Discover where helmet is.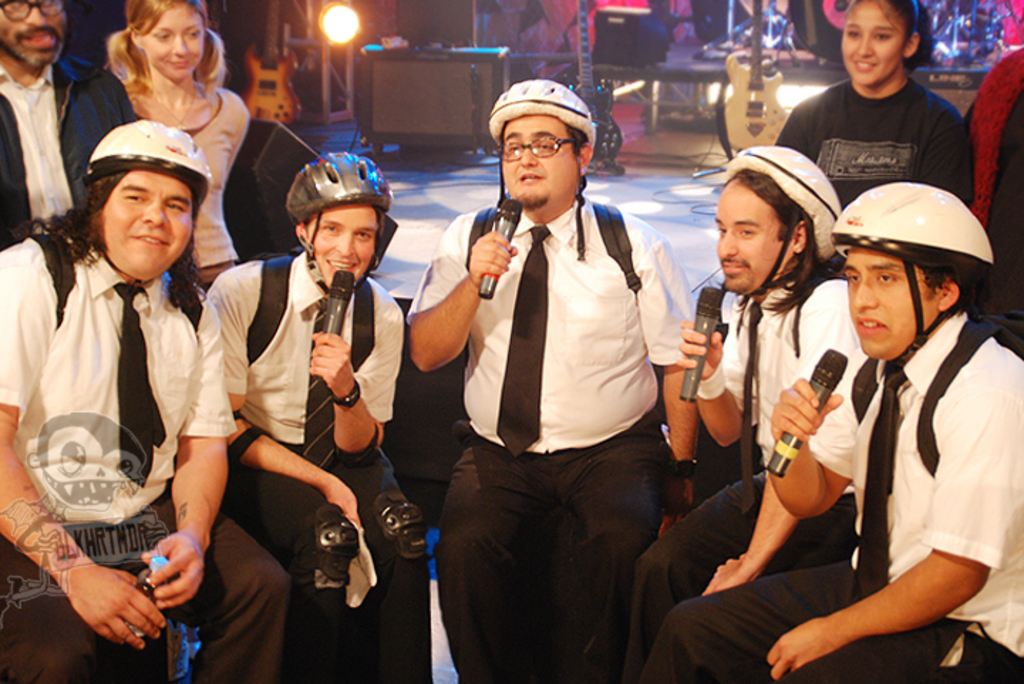
Discovered at Rect(266, 144, 401, 262).
